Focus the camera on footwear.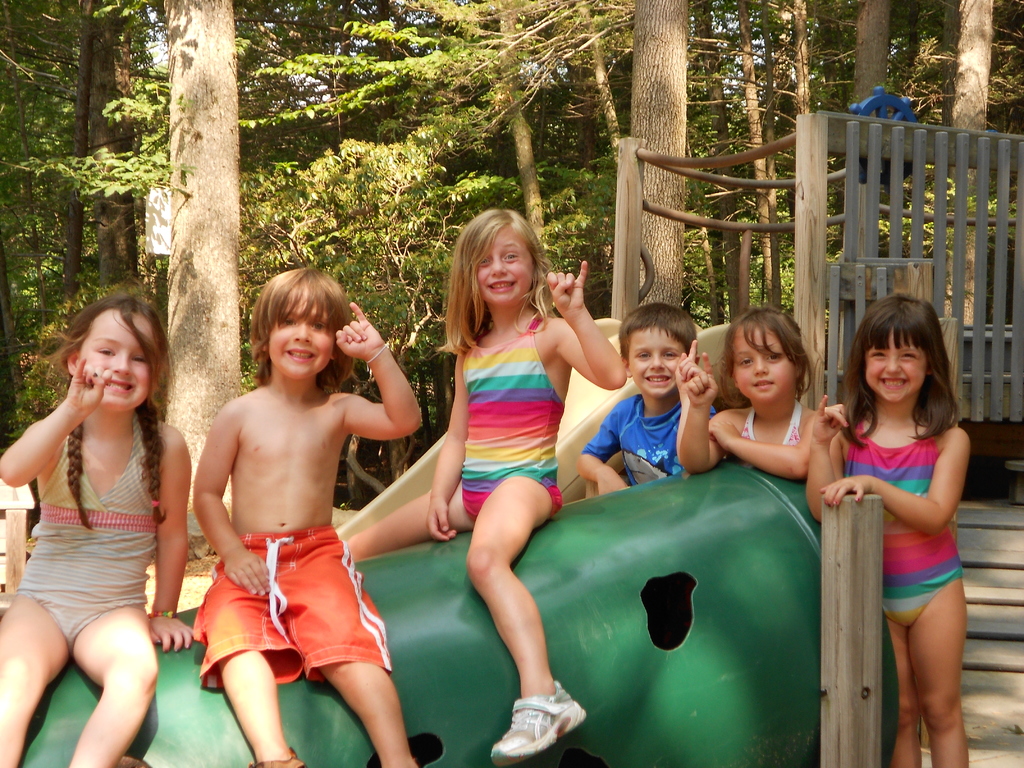
Focus region: <region>488, 681, 590, 767</region>.
